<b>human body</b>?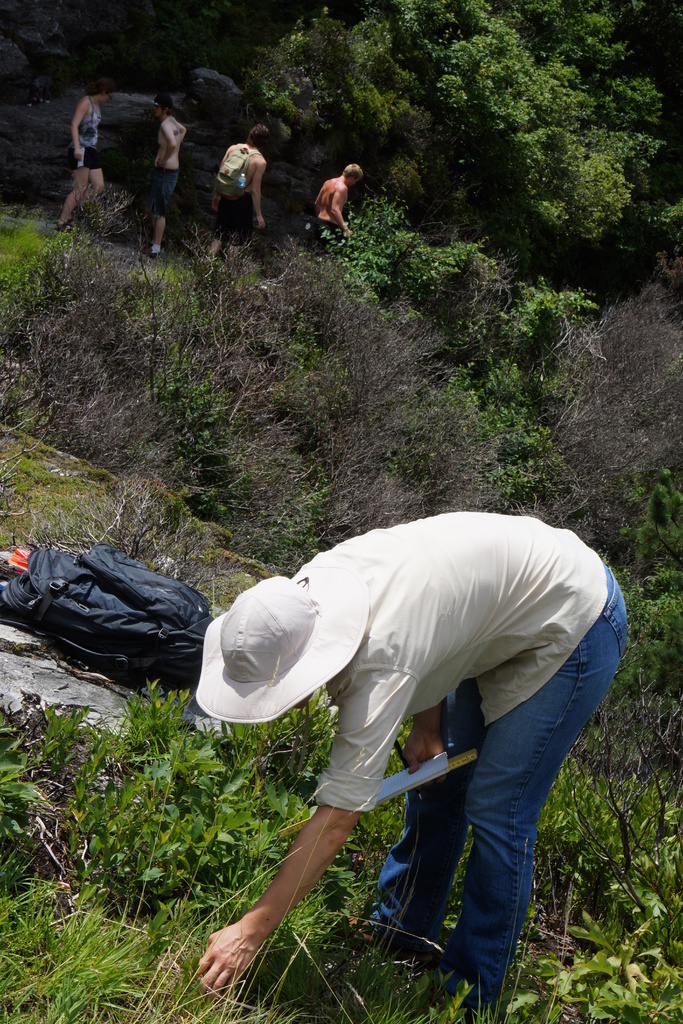
(149, 91, 187, 266)
